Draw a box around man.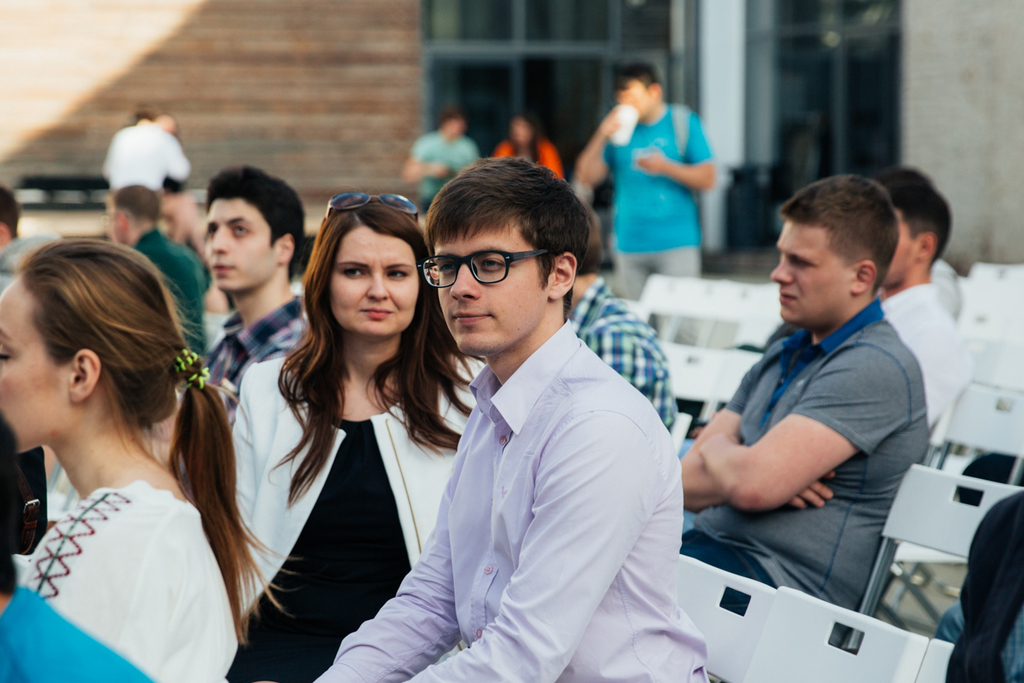
BBox(96, 114, 198, 208).
